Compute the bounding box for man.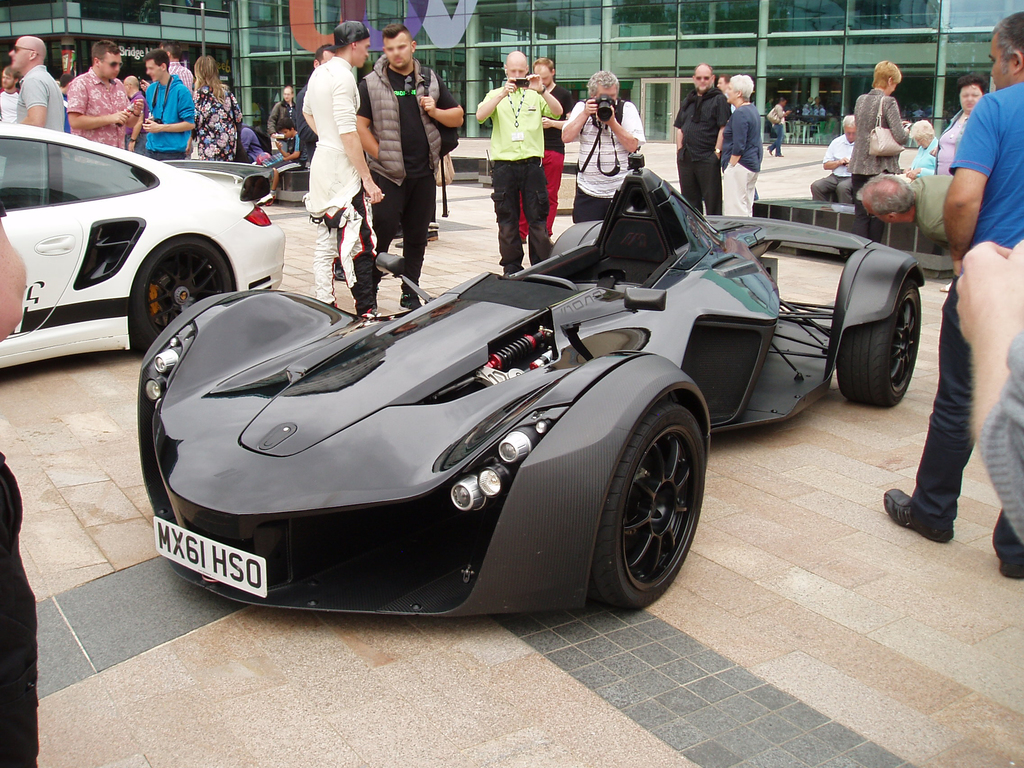
x1=674 y1=56 x2=731 y2=212.
